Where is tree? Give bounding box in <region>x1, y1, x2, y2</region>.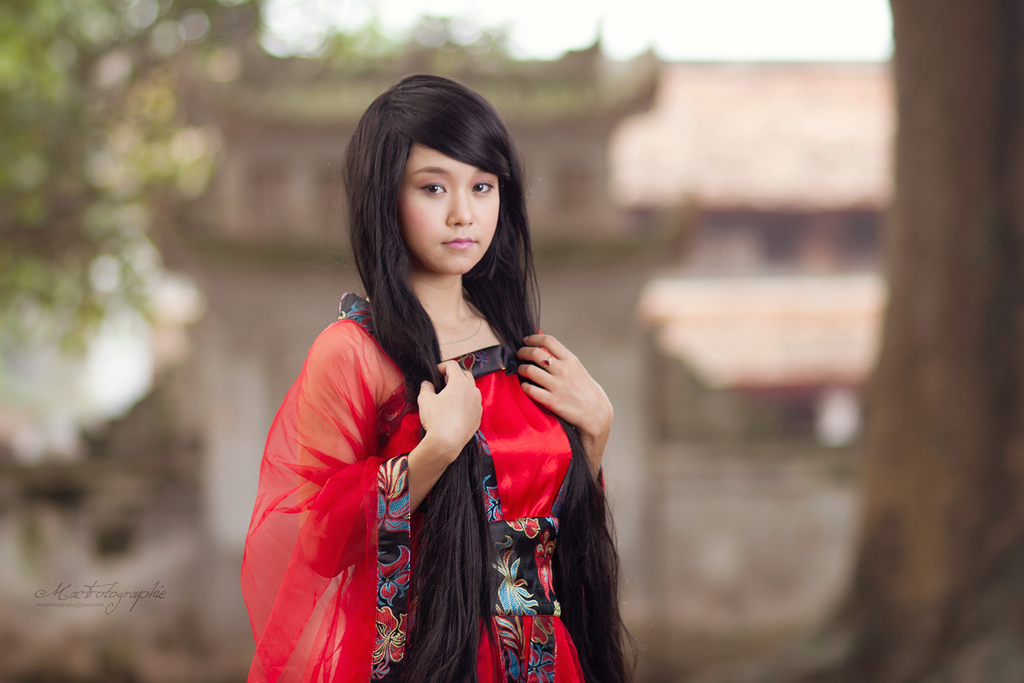
<region>0, 0, 616, 353</region>.
